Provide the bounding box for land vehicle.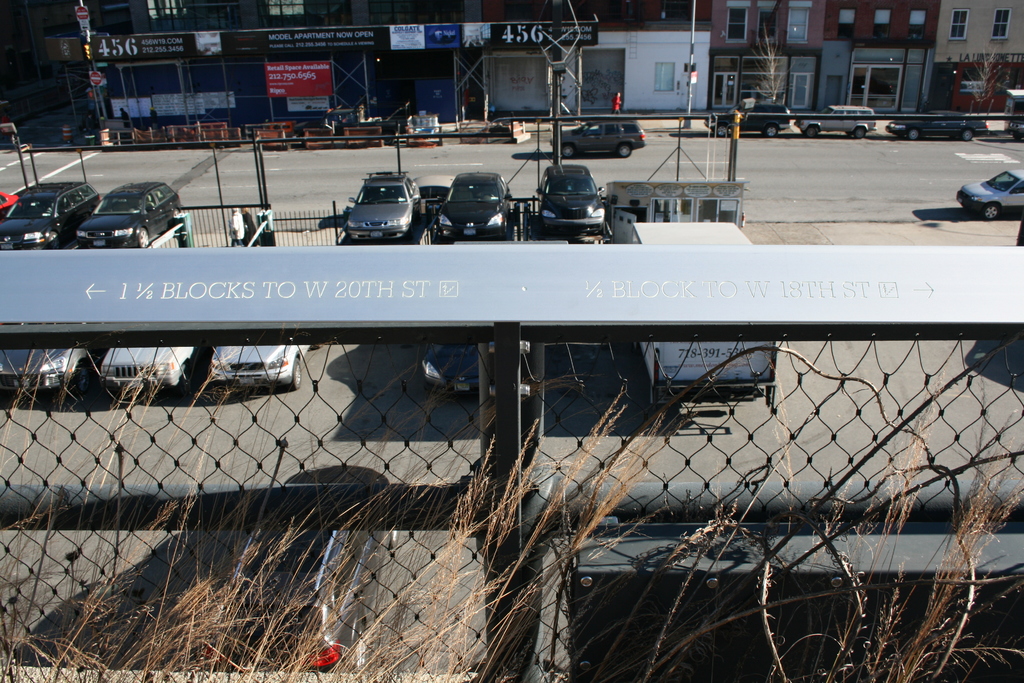
left=551, top=118, right=646, bottom=161.
